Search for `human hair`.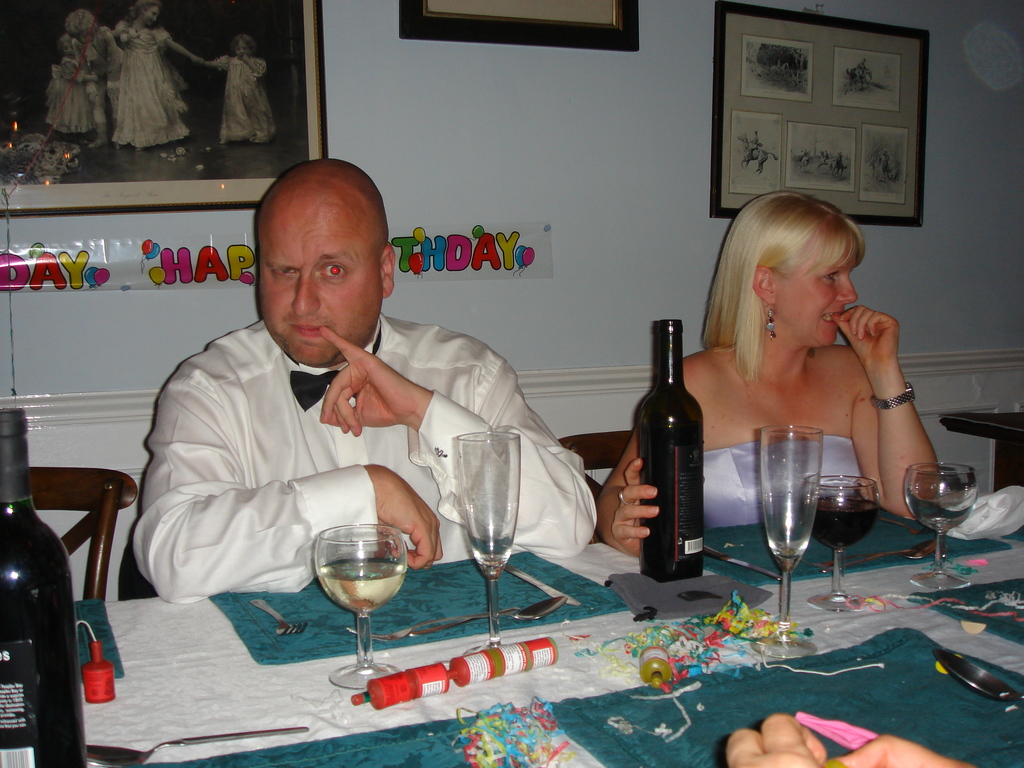
Found at 721/183/877/380.
